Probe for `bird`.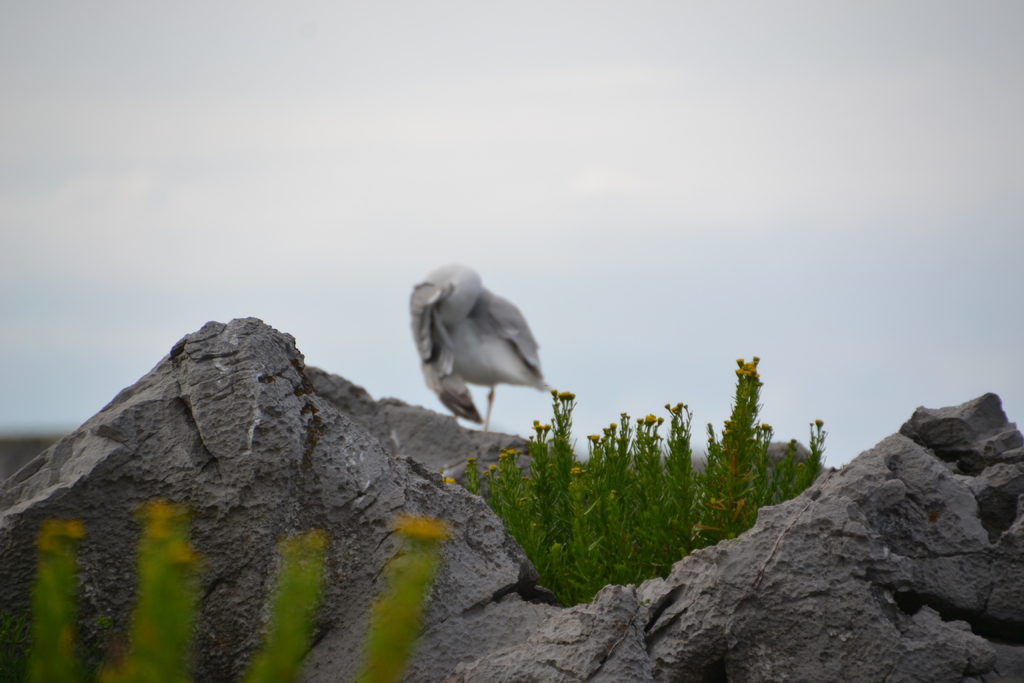
Probe result: BBox(406, 256, 572, 442).
